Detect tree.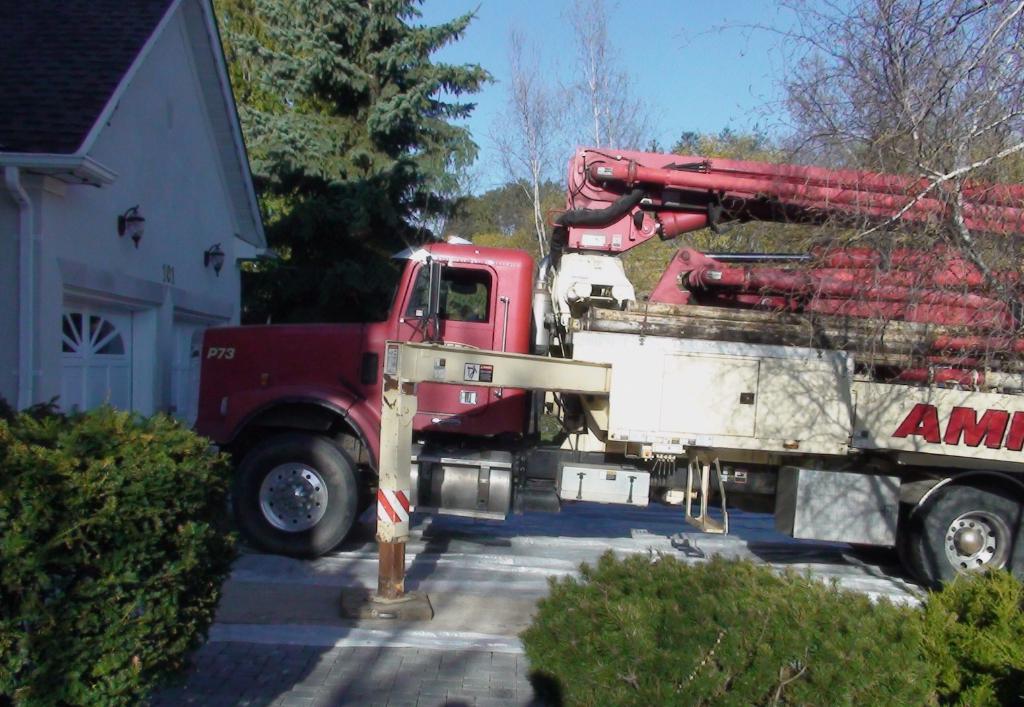
Detected at x1=213, y1=0, x2=498, y2=323.
